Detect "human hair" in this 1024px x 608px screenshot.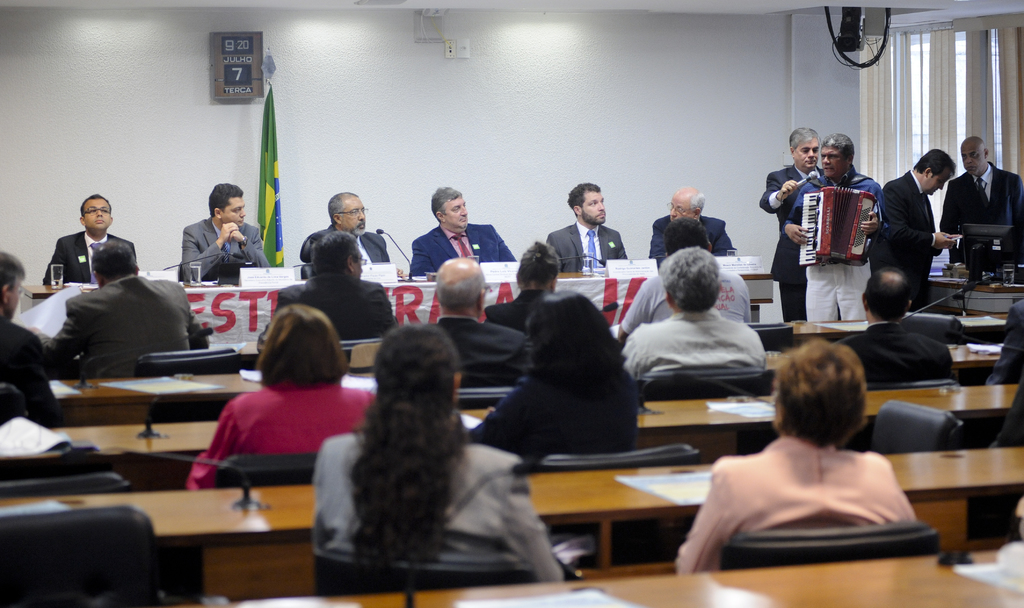
Detection: crop(659, 246, 722, 312).
